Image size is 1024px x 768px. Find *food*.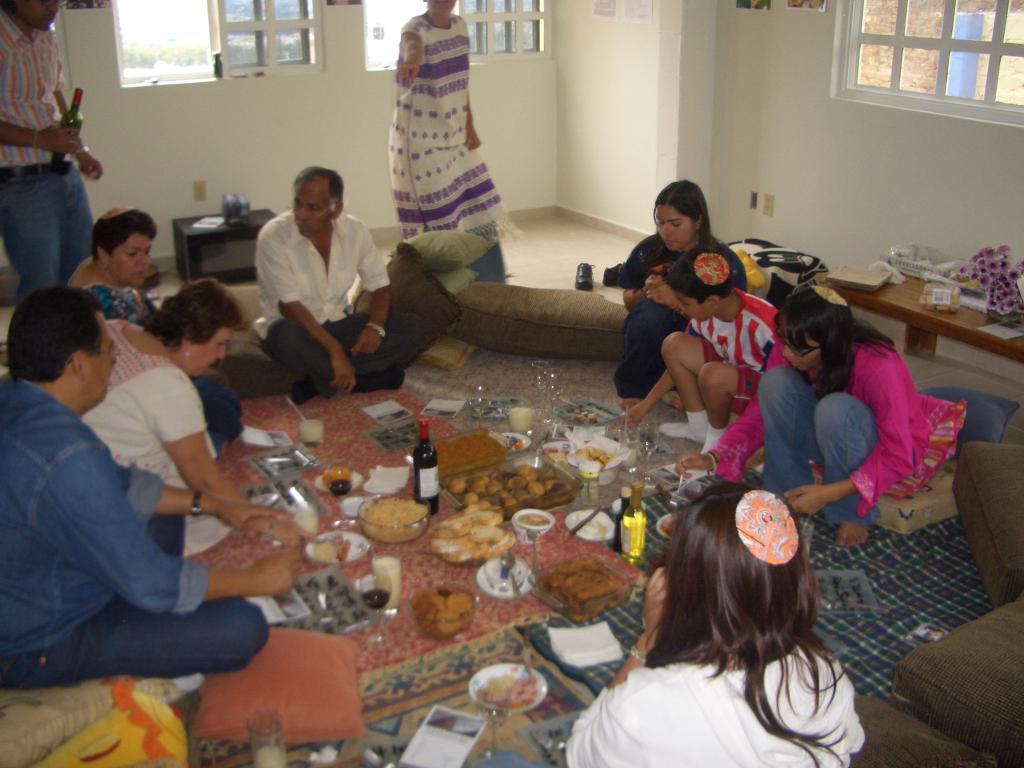
320/463/353/492.
